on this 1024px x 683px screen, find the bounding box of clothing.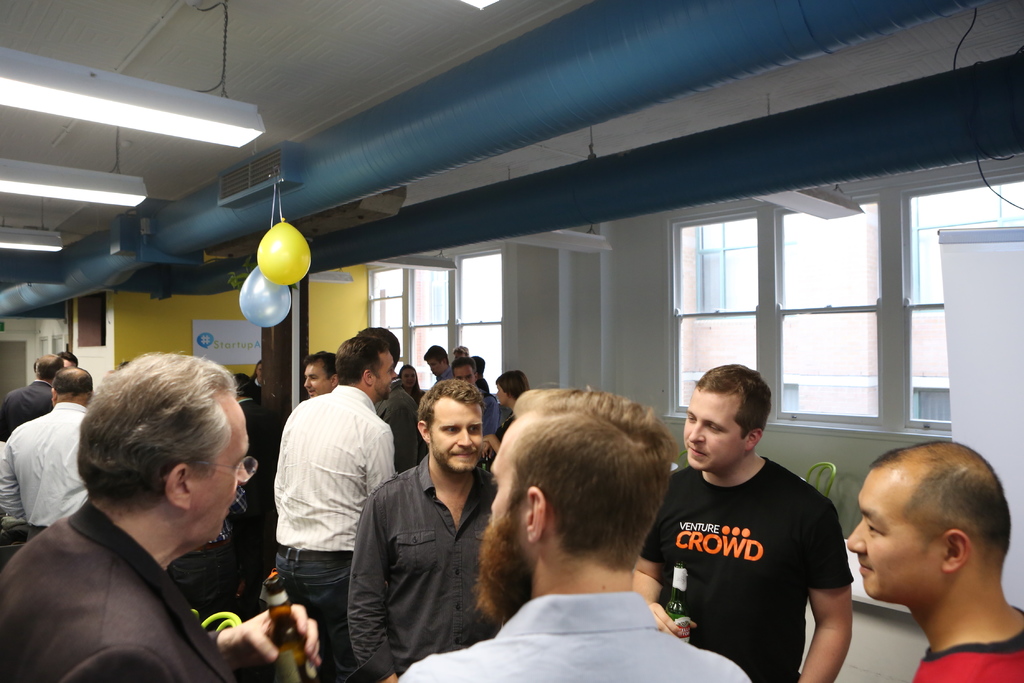
Bounding box: [4, 400, 90, 539].
